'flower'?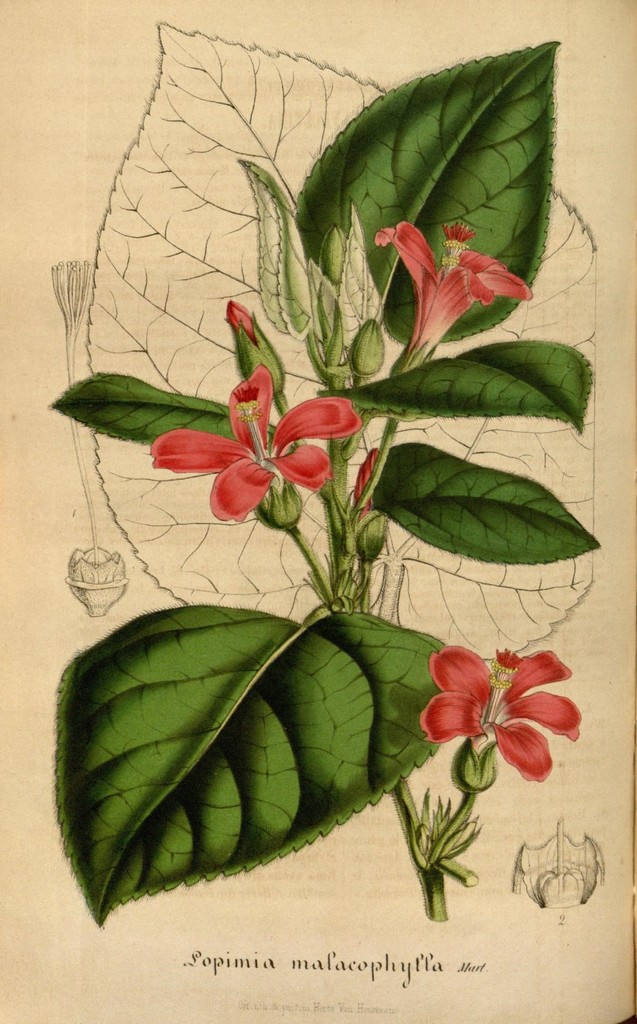
locate(420, 641, 585, 792)
